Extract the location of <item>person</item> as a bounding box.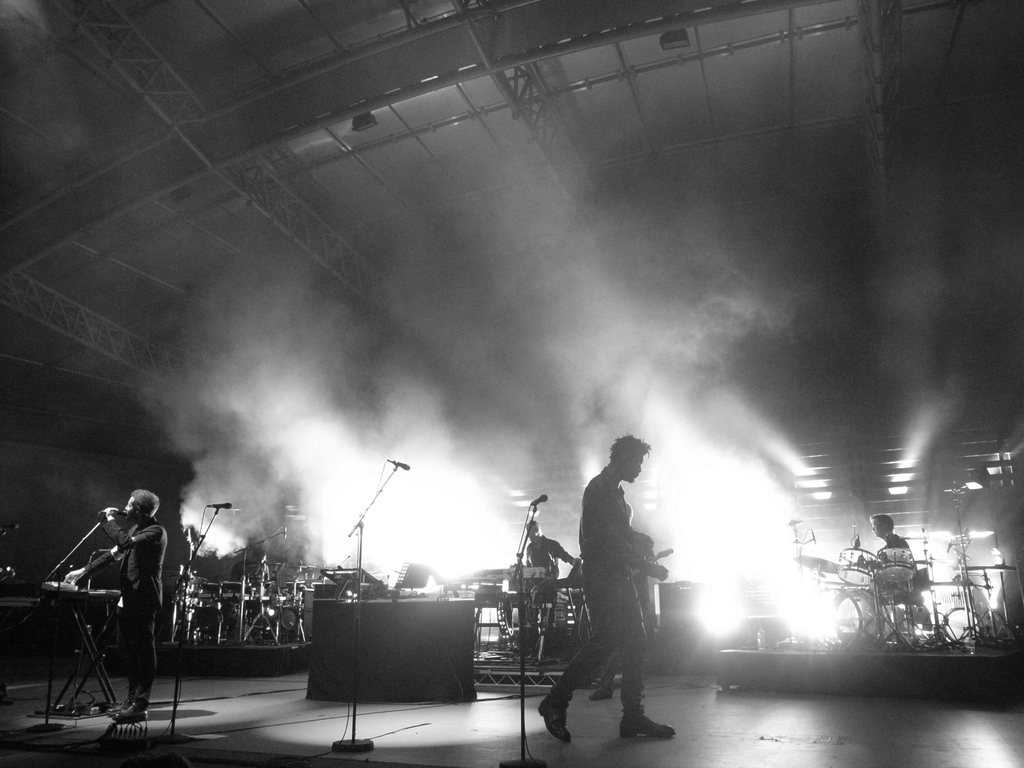
rect(524, 518, 585, 626).
